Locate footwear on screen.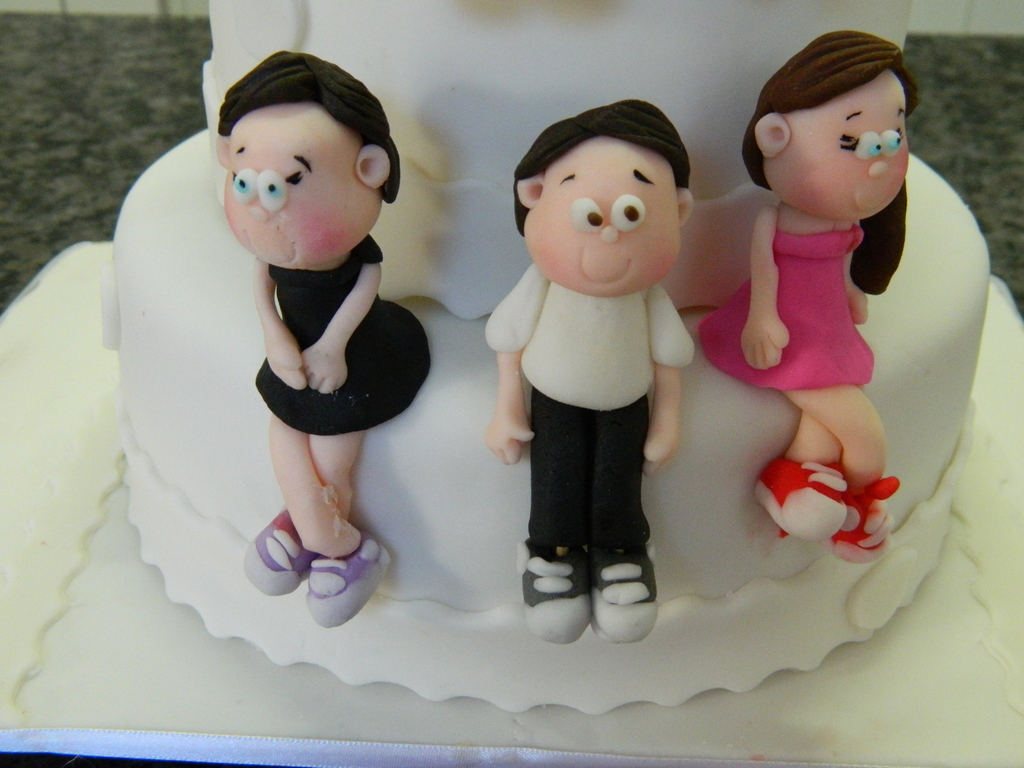
On screen at x1=301, y1=532, x2=392, y2=634.
